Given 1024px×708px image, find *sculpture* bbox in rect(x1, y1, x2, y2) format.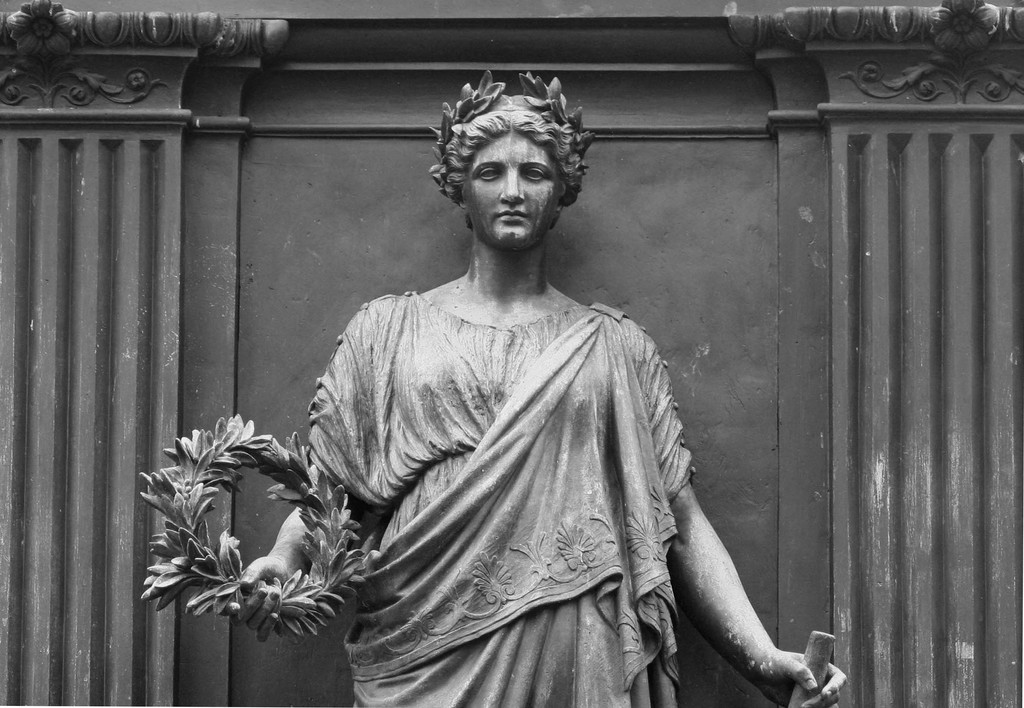
rect(267, 87, 787, 707).
